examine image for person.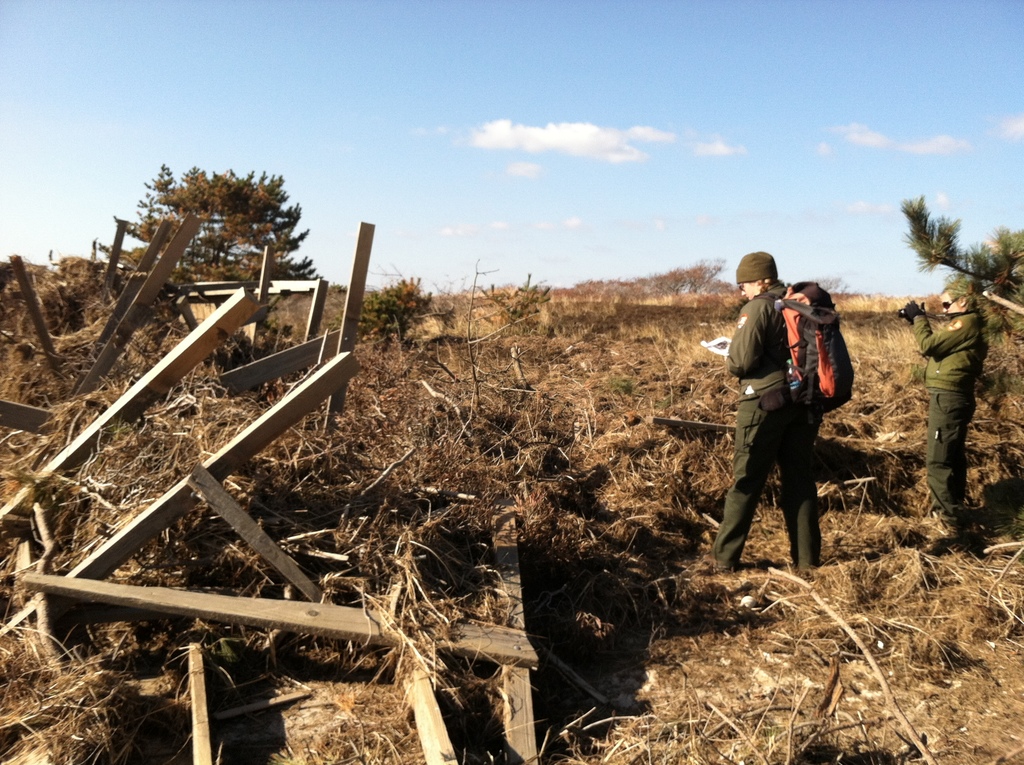
Examination result: {"x1": 732, "y1": 246, "x2": 833, "y2": 556}.
